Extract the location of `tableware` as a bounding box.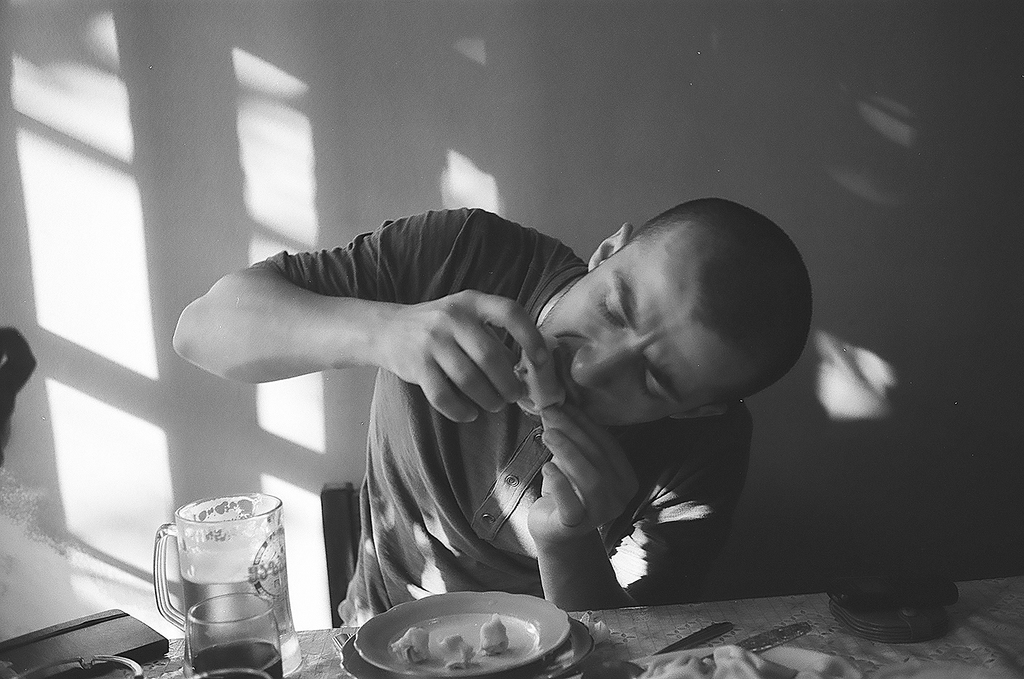
rect(338, 616, 597, 678).
